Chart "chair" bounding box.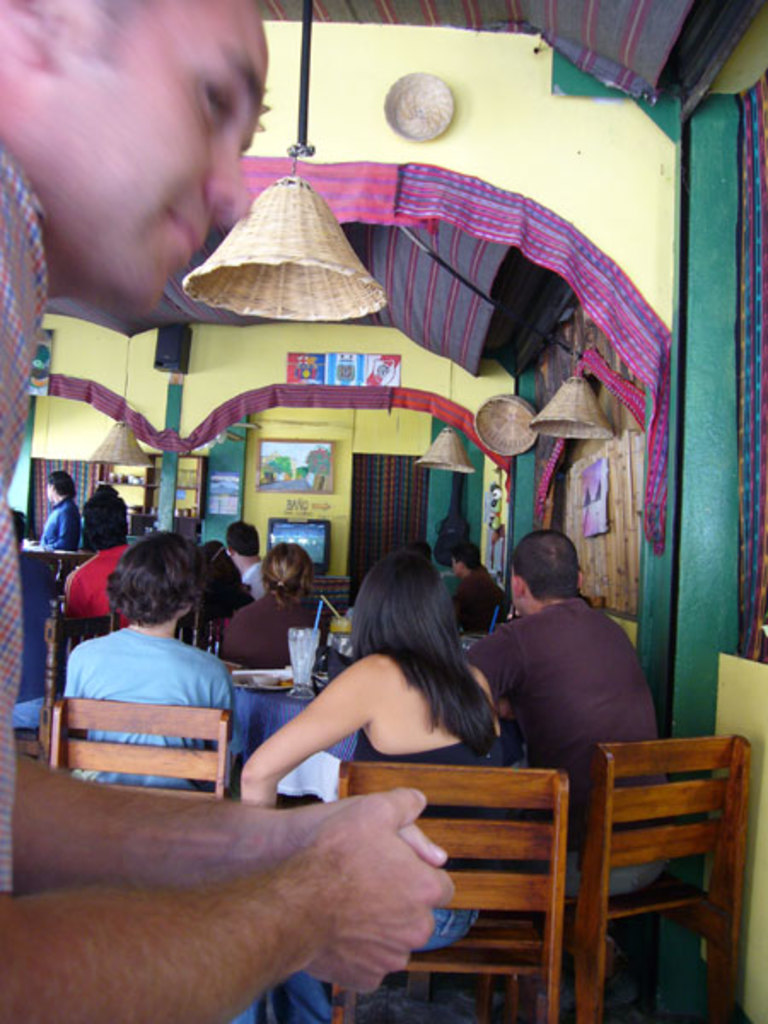
Charted: (323, 766, 570, 1022).
